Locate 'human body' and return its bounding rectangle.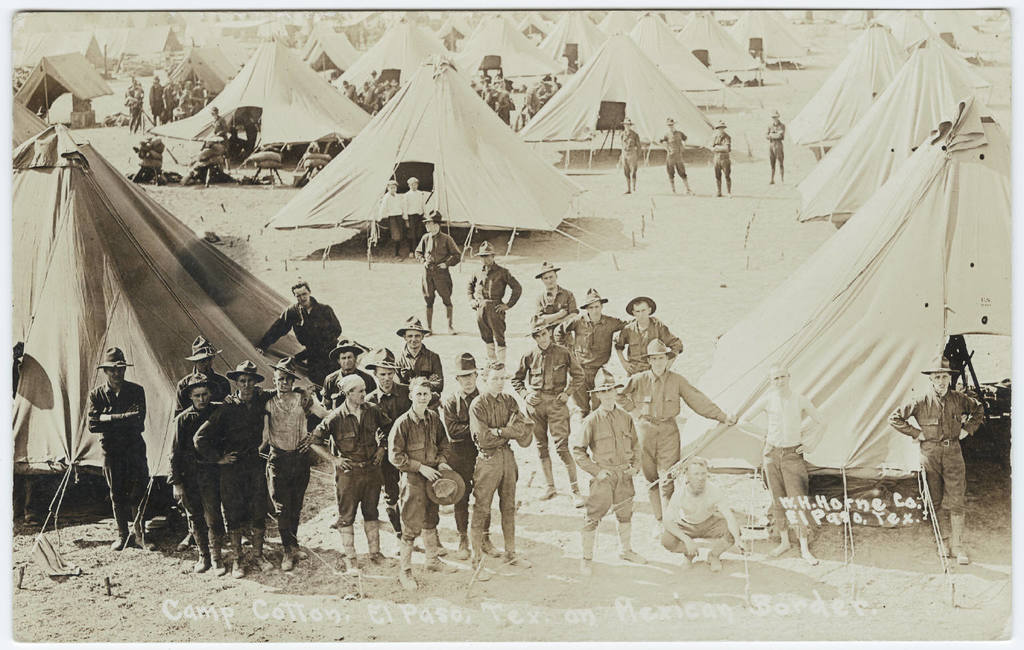
617/370/737/535.
